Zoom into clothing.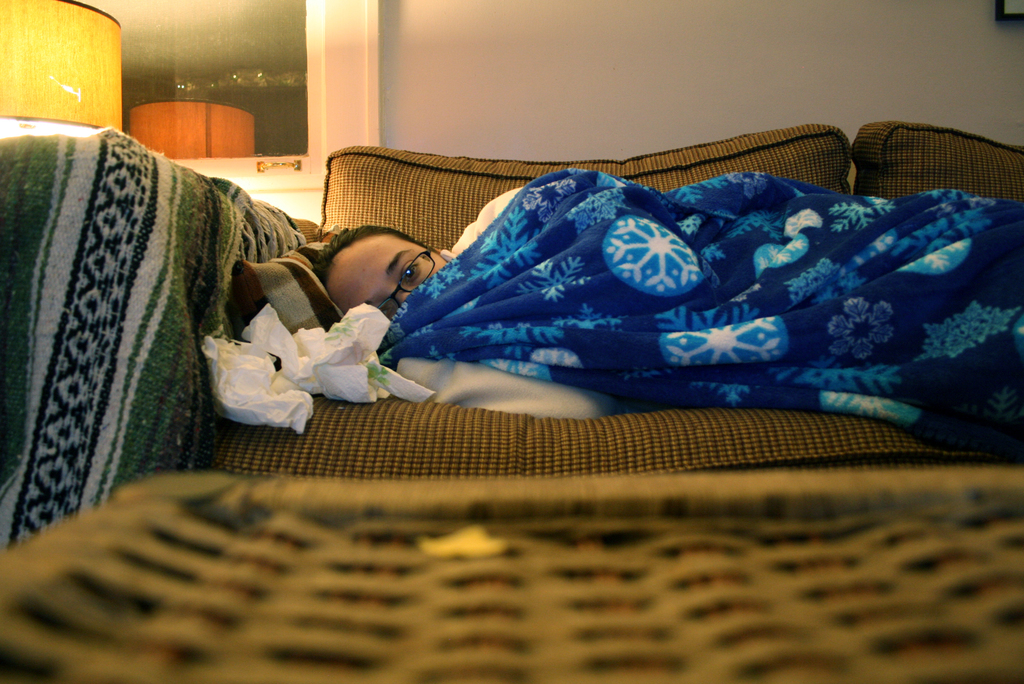
Zoom target: (395, 183, 615, 419).
